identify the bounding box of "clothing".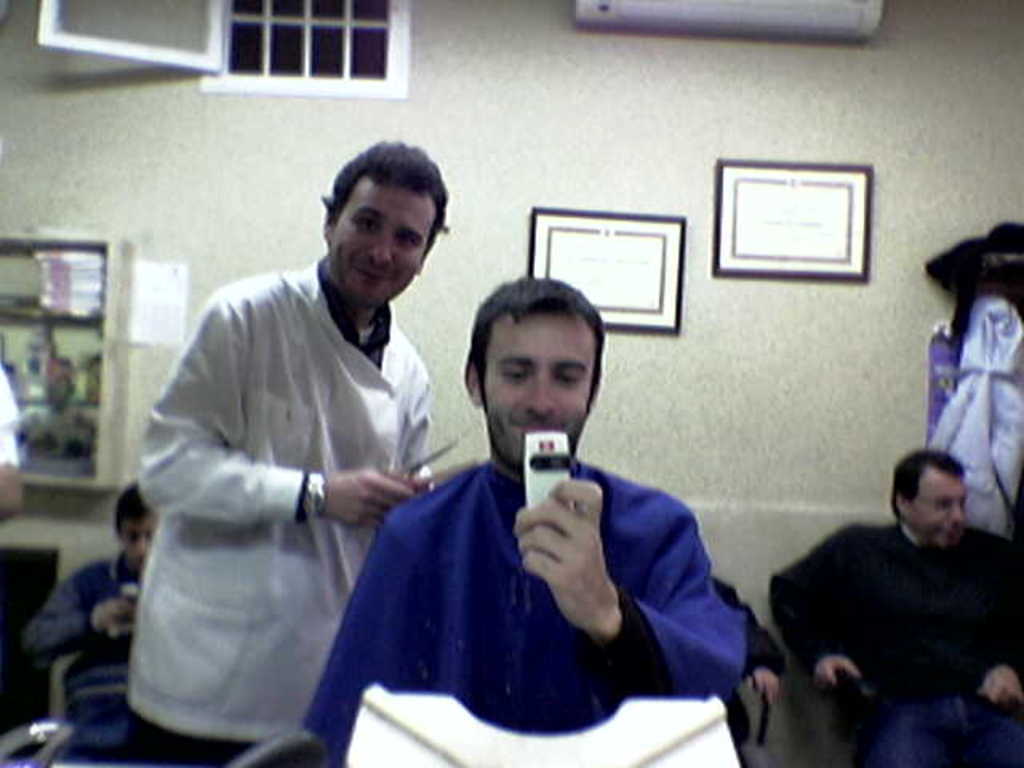
{"x1": 768, "y1": 526, "x2": 1022, "y2": 766}.
